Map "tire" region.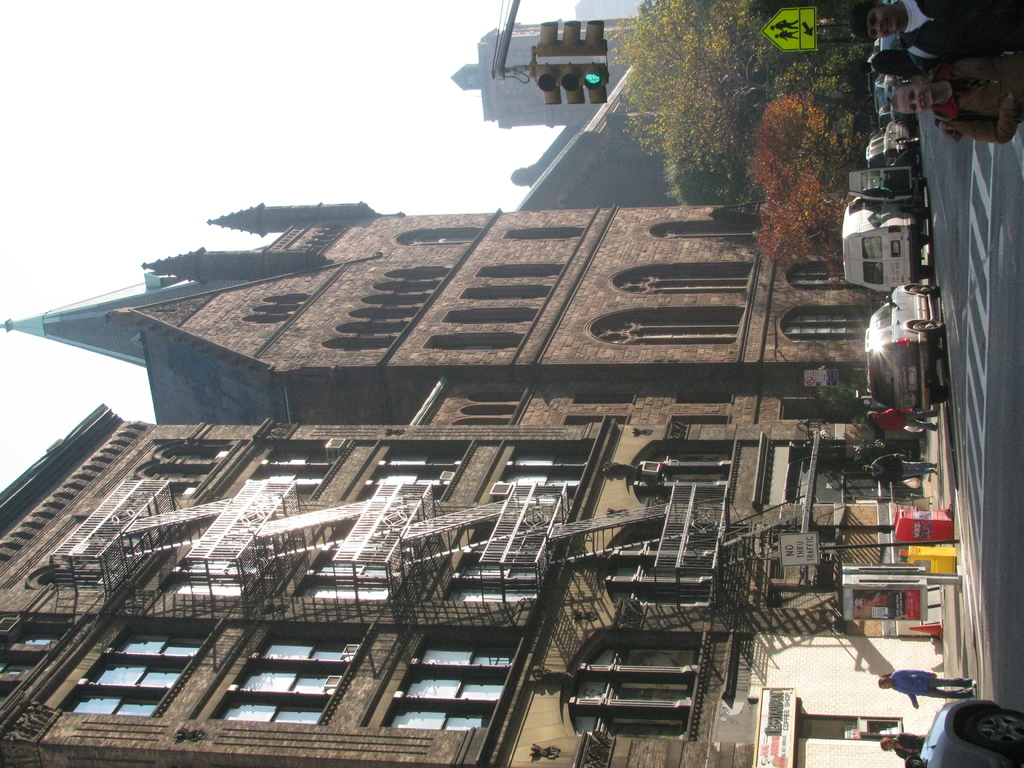
Mapped to [902, 132, 918, 148].
